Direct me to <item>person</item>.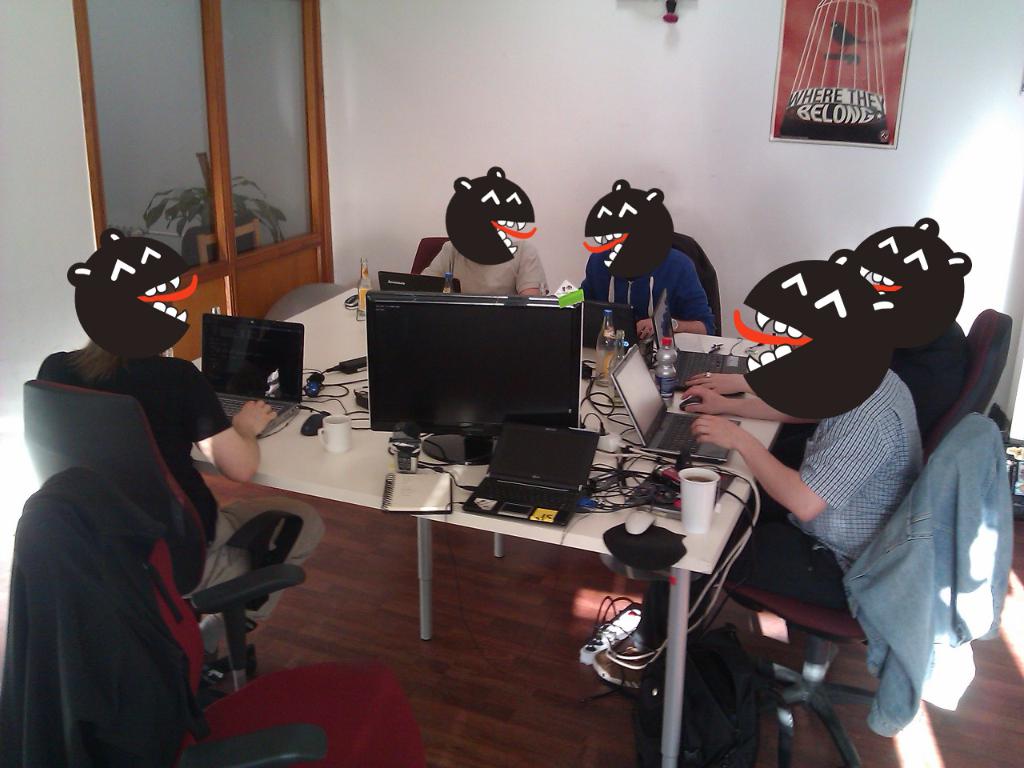
Direction: <bbox>416, 158, 555, 306</bbox>.
